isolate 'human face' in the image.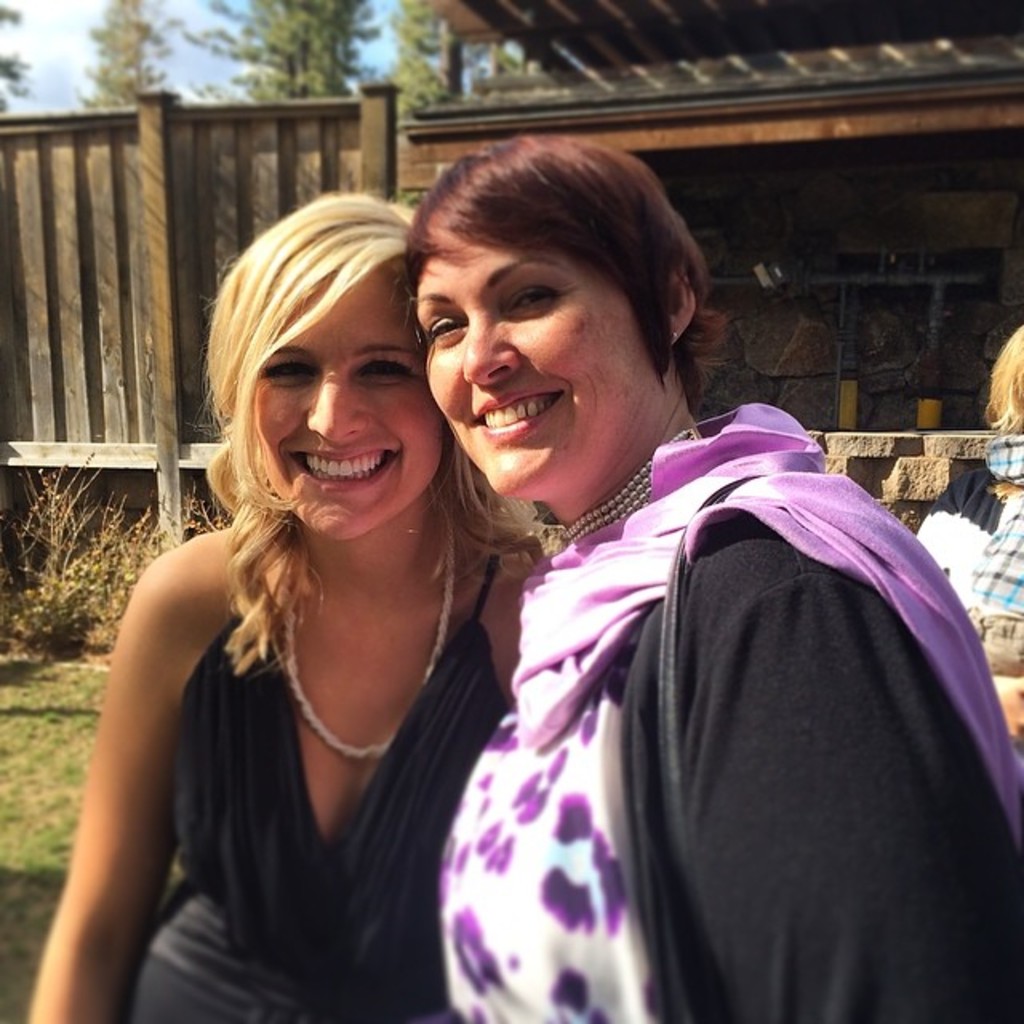
Isolated region: 238,250,453,539.
